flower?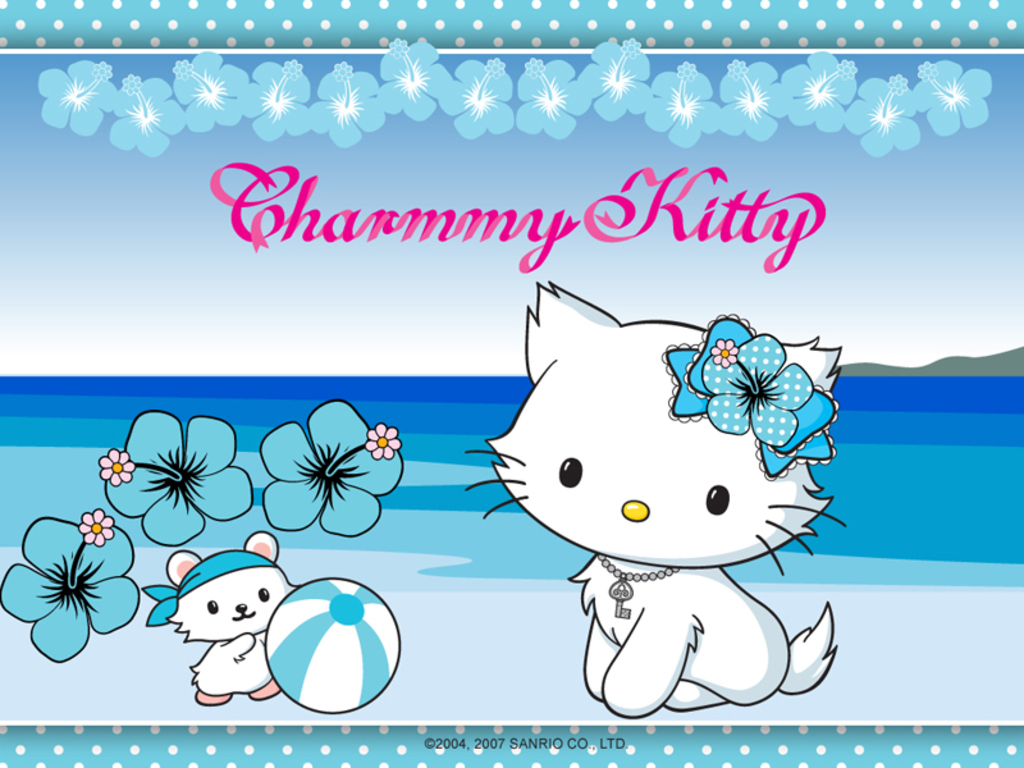
region(76, 508, 114, 544)
